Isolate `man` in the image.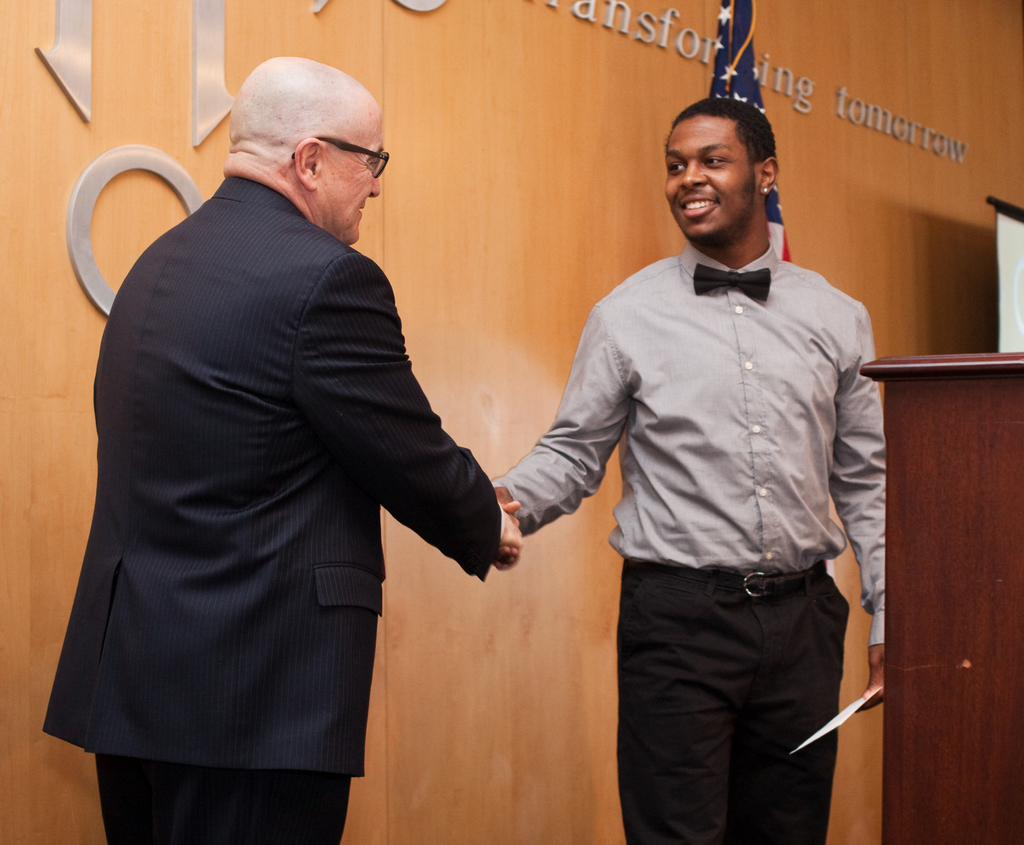
Isolated region: Rect(484, 68, 902, 831).
